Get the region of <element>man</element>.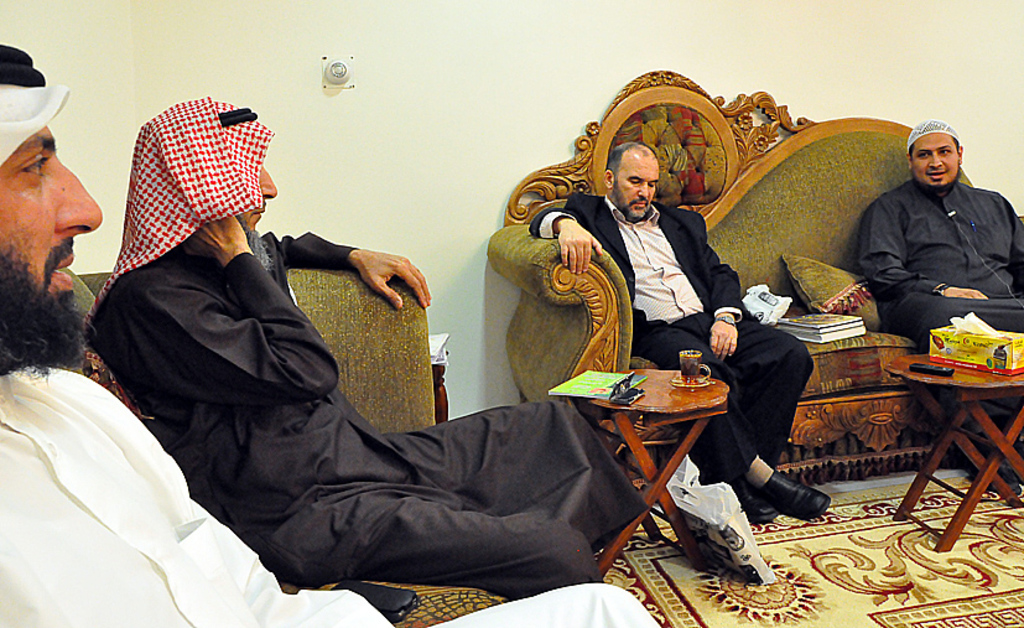
(x1=0, y1=40, x2=659, y2=627).
